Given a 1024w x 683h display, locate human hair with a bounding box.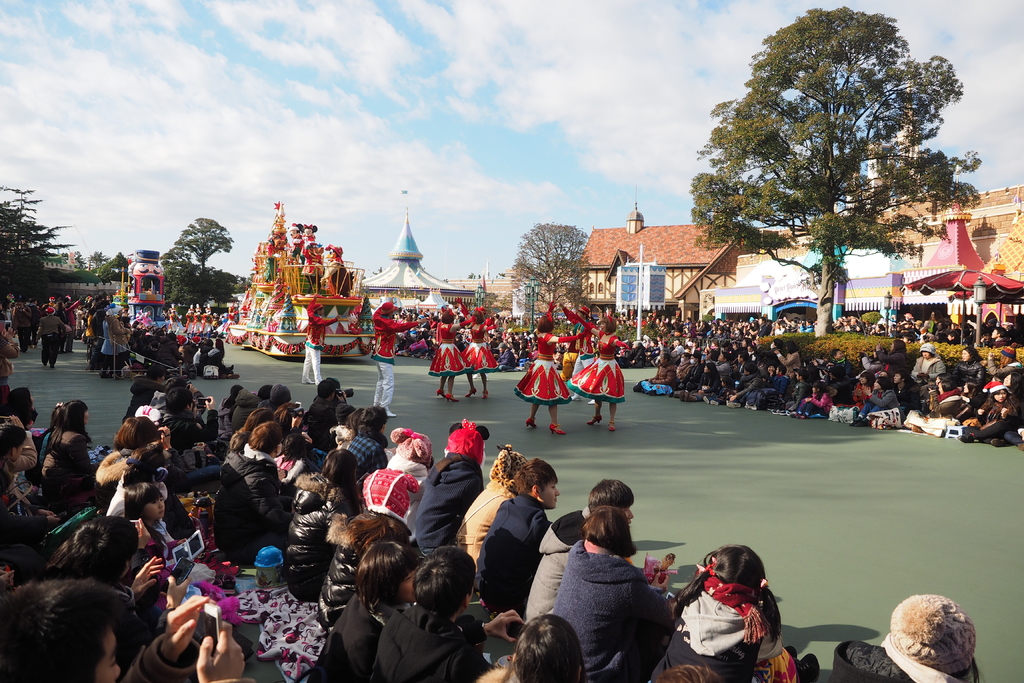
Located: [x1=720, y1=352, x2=731, y2=359].
